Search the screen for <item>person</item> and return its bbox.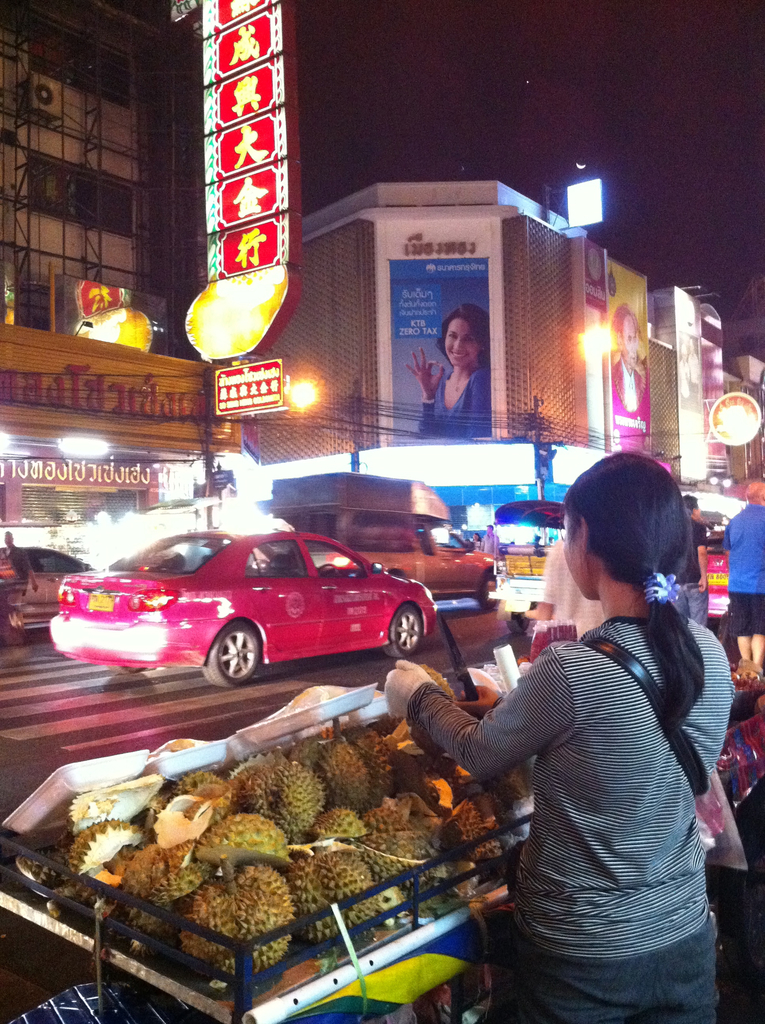
Found: {"left": 684, "top": 386, "right": 719, "bottom": 486}.
